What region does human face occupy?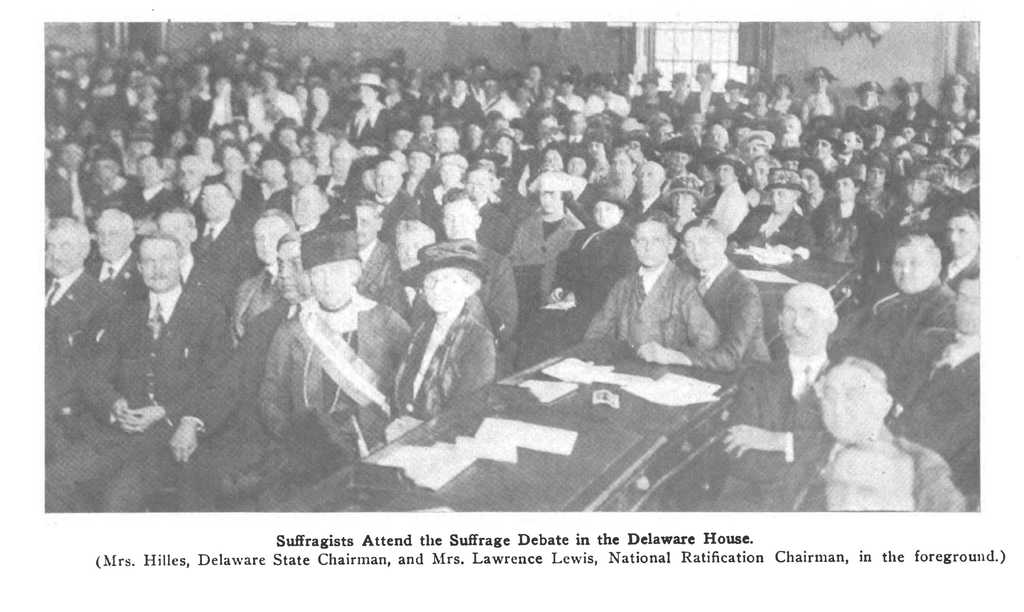
bbox(948, 278, 983, 338).
